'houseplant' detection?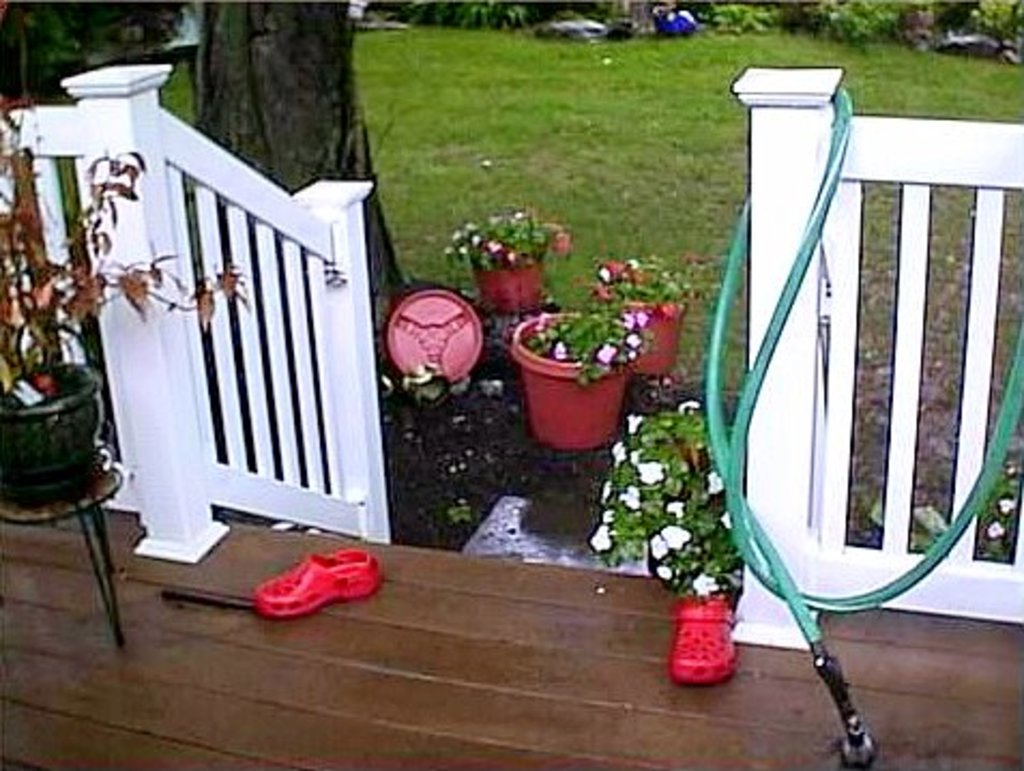
region(436, 202, 567, 316)
